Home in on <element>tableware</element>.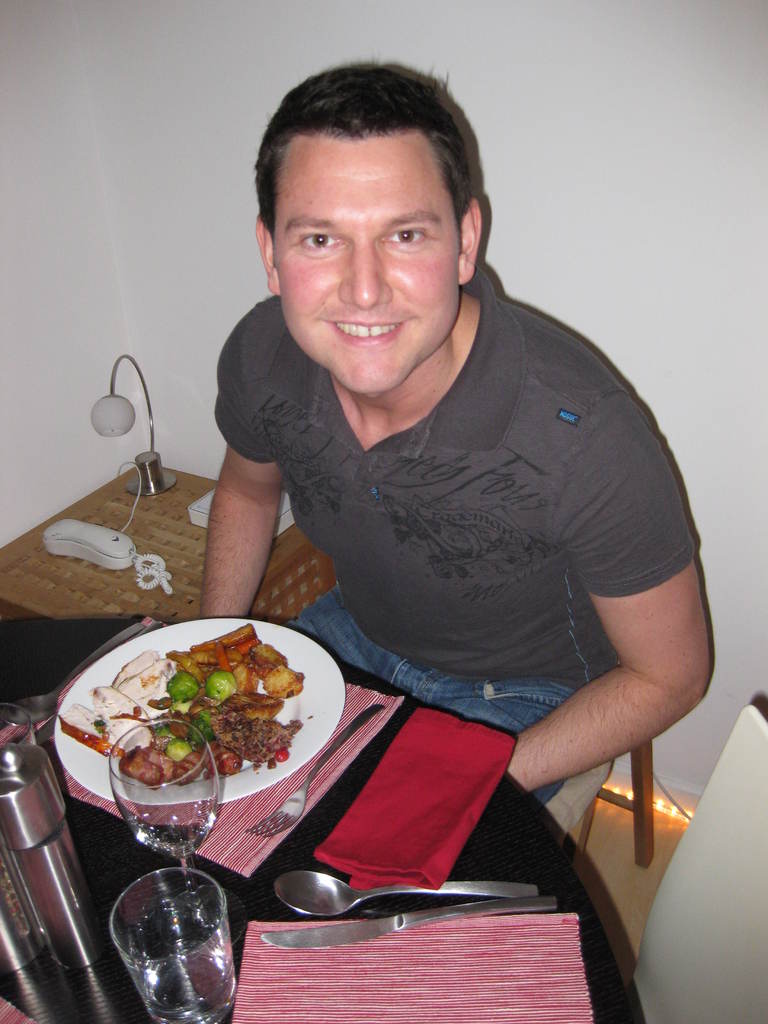
Homed in at {"x1": 9, "y1": 743, "x2": 128, "y2": 974}.
